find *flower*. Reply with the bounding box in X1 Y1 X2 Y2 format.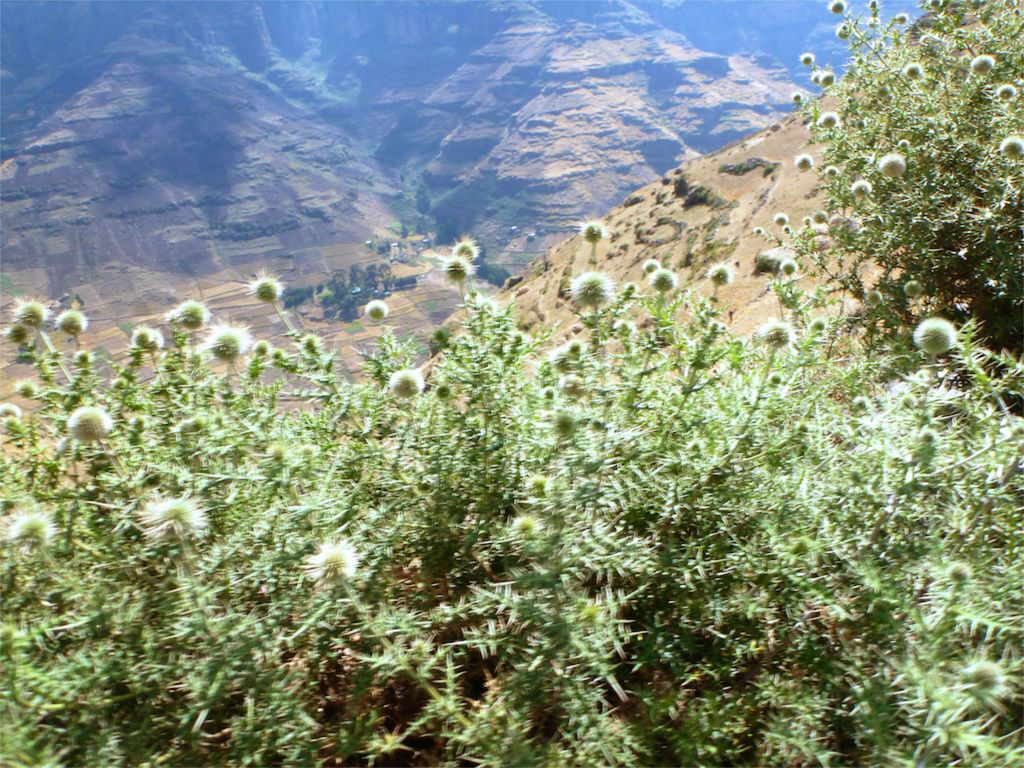
511 516 539 536.
